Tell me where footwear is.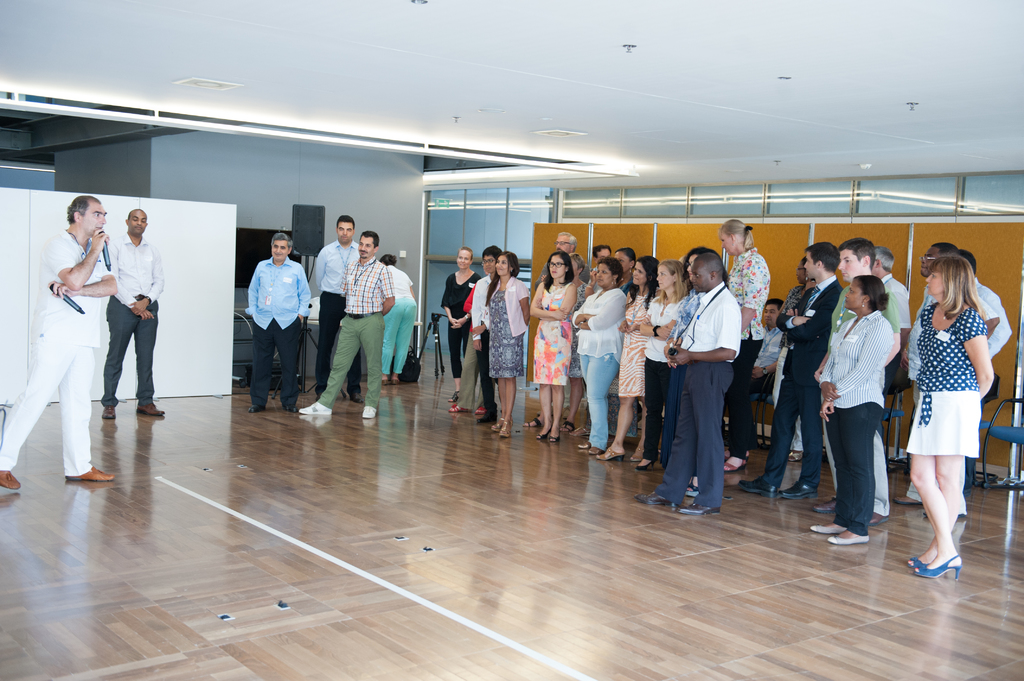
footwear is at Rect(782, 482, 819, 502).
